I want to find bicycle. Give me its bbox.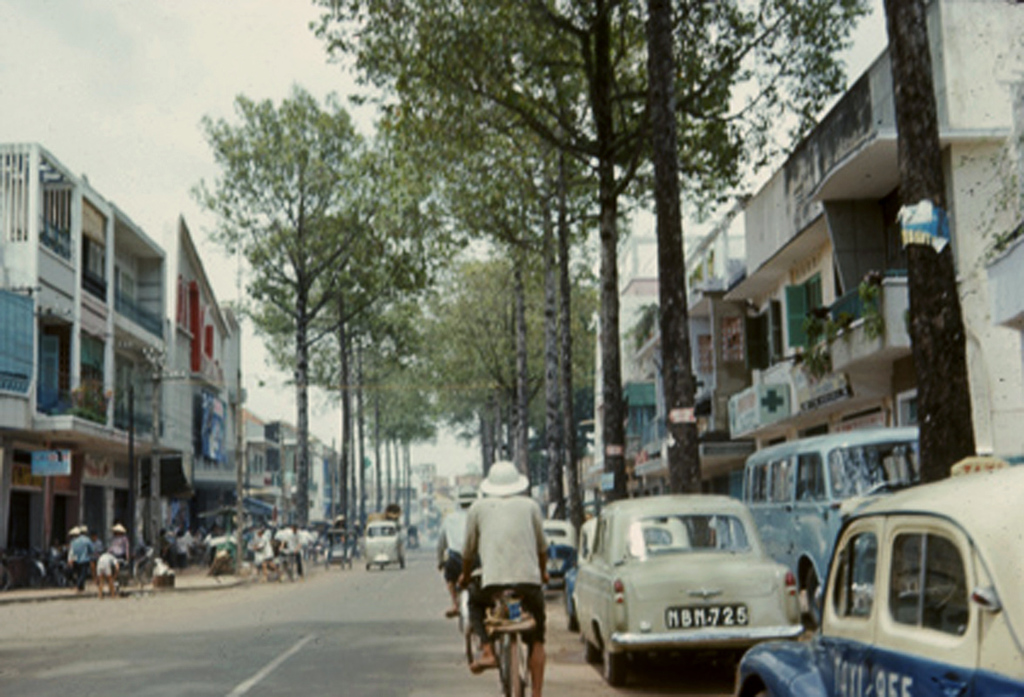
locate(436, 560, 482, 678).
